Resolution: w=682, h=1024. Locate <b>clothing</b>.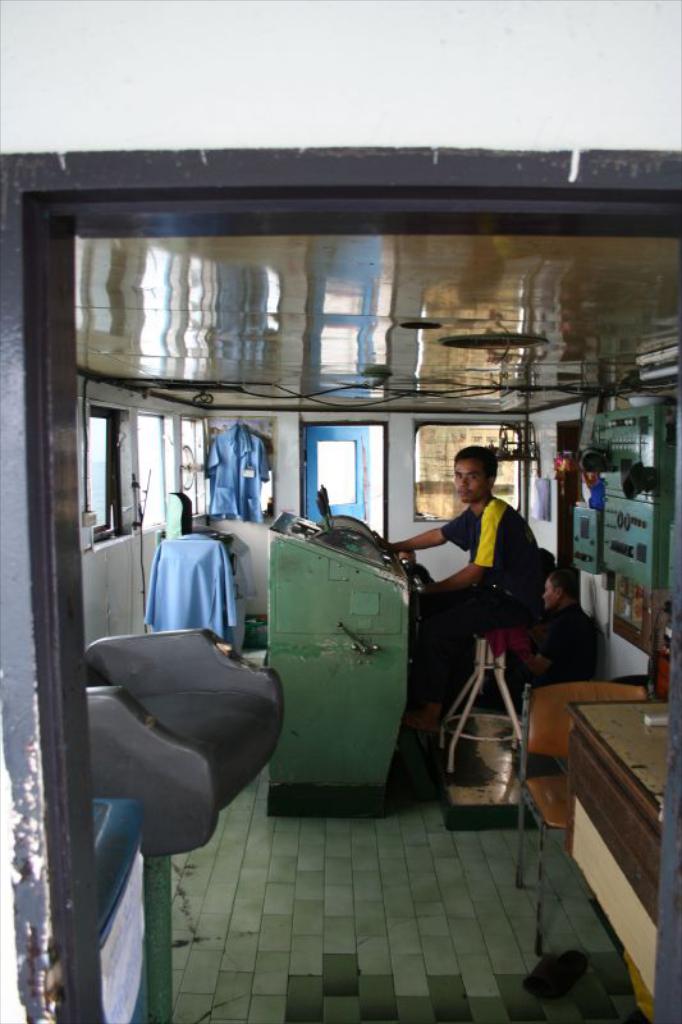
pyautogui.locateOnScreen(418, 475, 568, 660).
